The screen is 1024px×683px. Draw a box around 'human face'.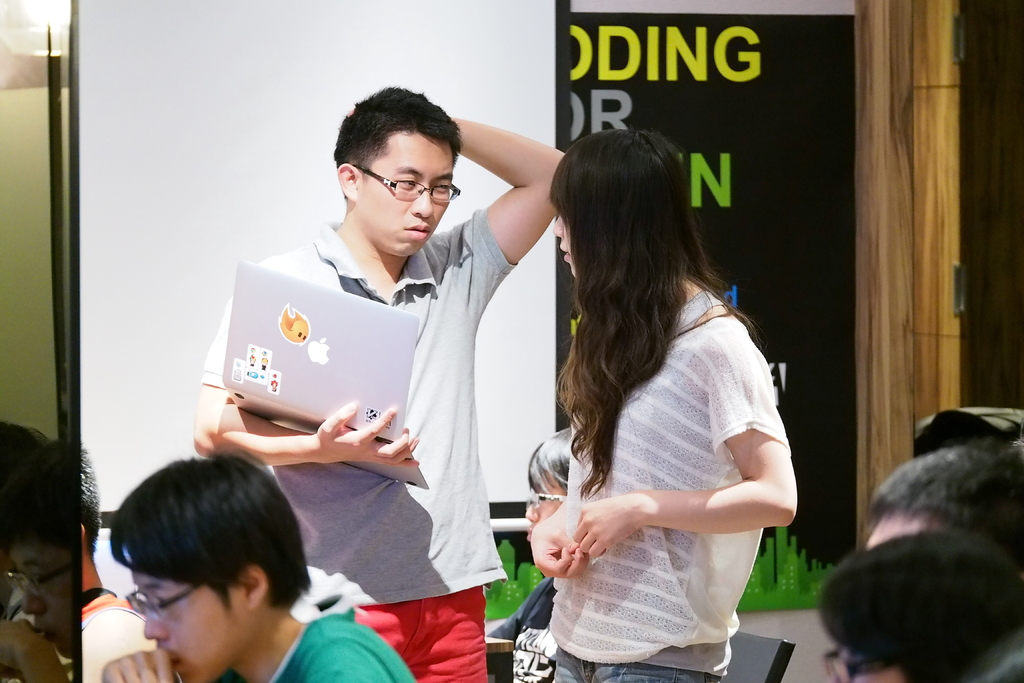
pyautogui.locateOnScreen(543, 197, 575, 270).
